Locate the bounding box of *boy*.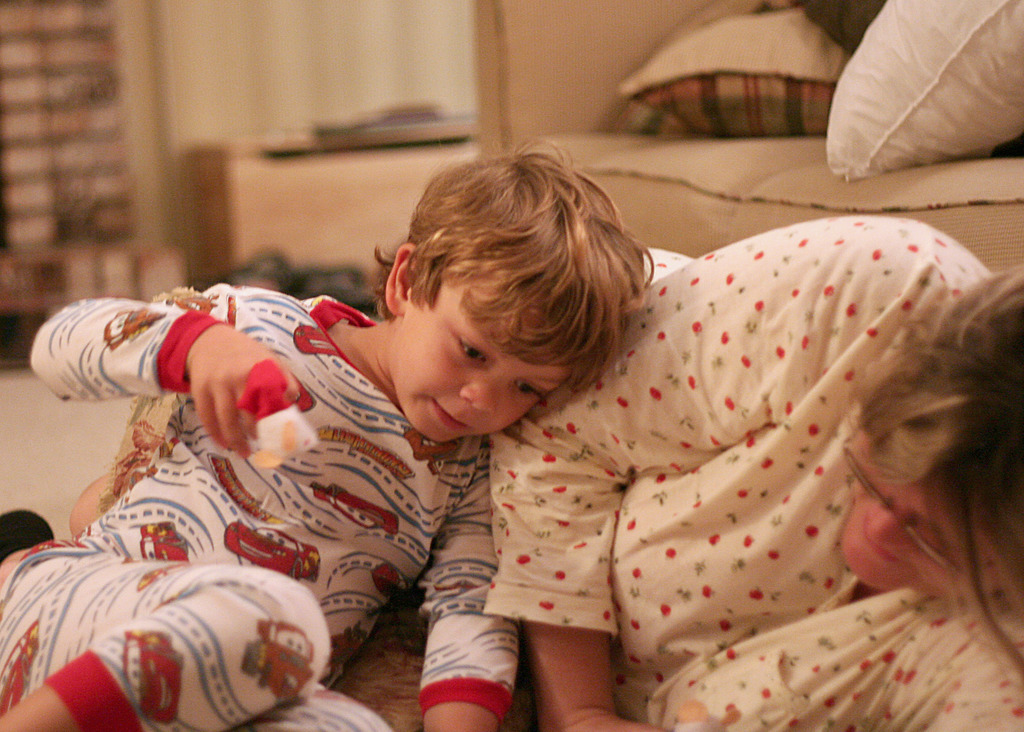
Bounding box: [left=1, top=140, right=649, bottom=729].
